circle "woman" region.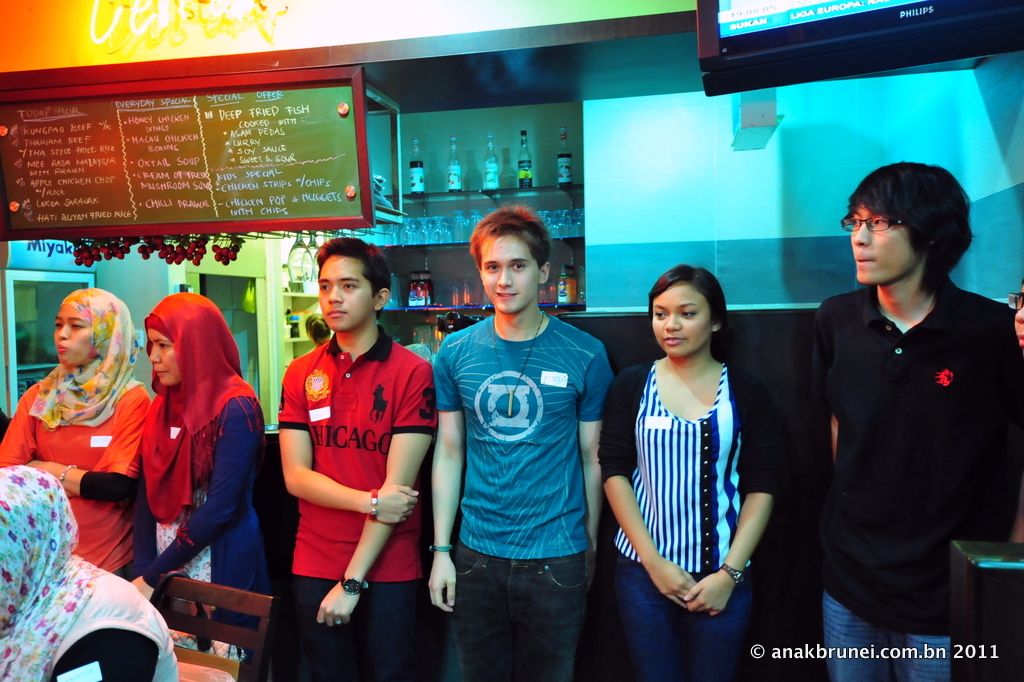
Region: 125 293 285 681.
